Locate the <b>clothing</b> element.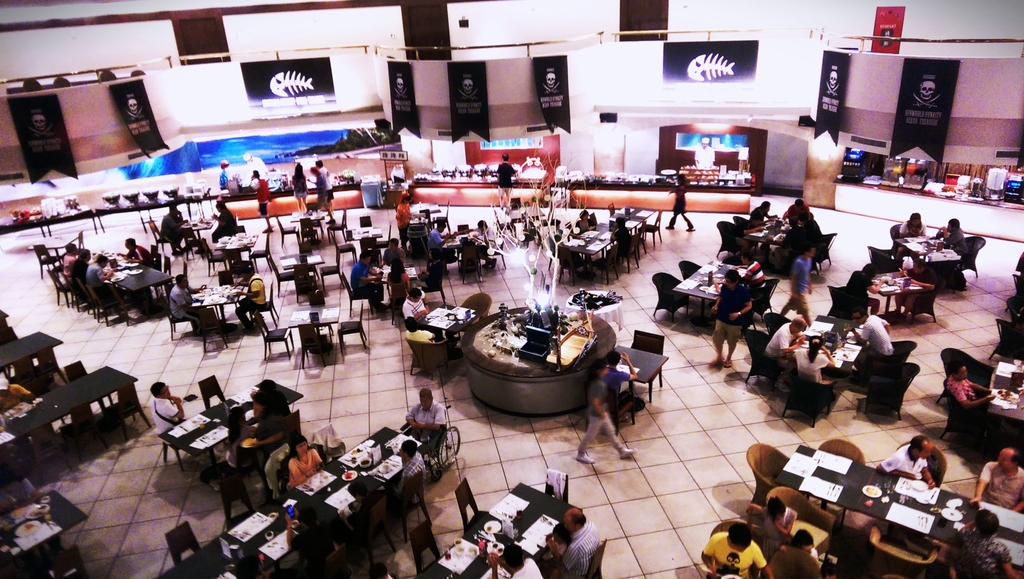
Element bbox: 555:523:602:578.
